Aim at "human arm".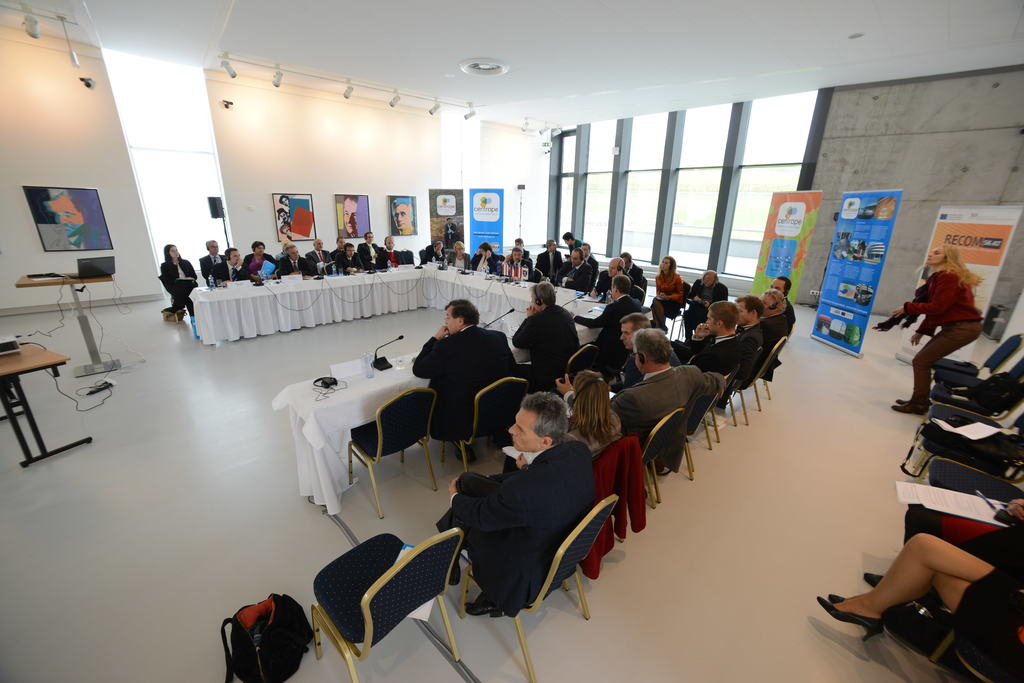
Aimed at [x1=655, y1=276, x2=664, y2=296].
